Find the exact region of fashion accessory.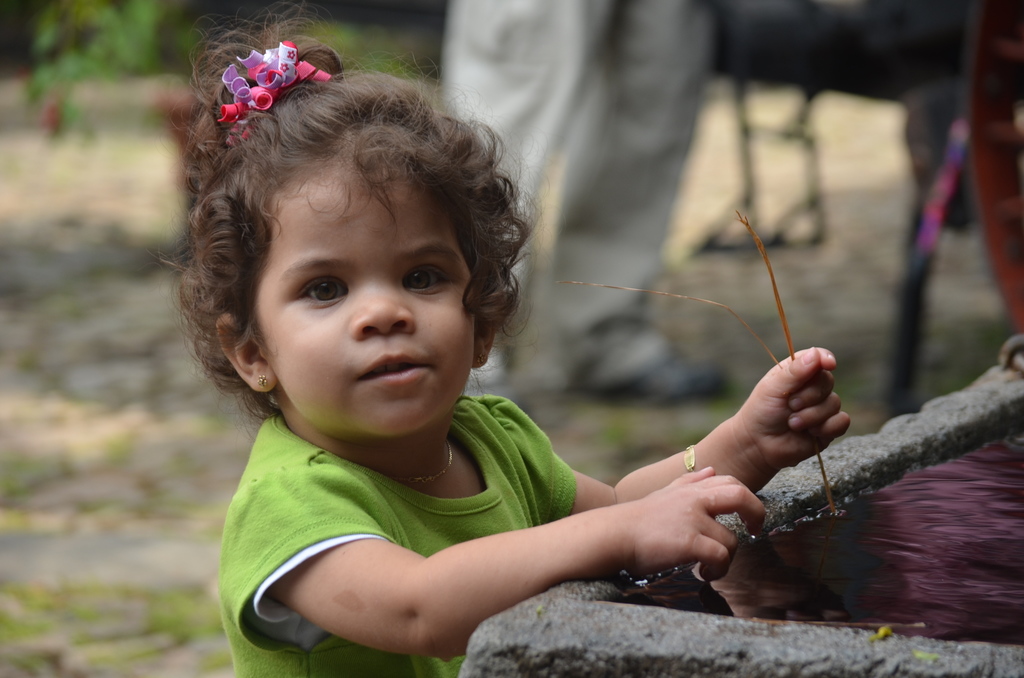
Exact region: Rect(477, 349, 488, 370).
